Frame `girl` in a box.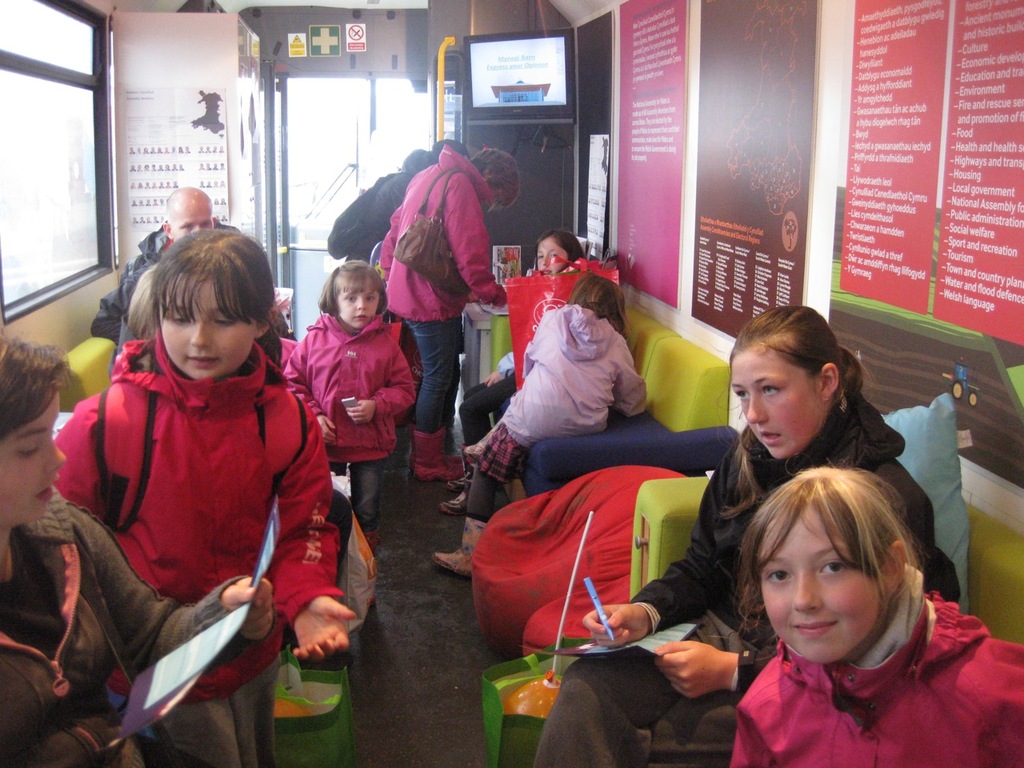
(433,270,646,575).
